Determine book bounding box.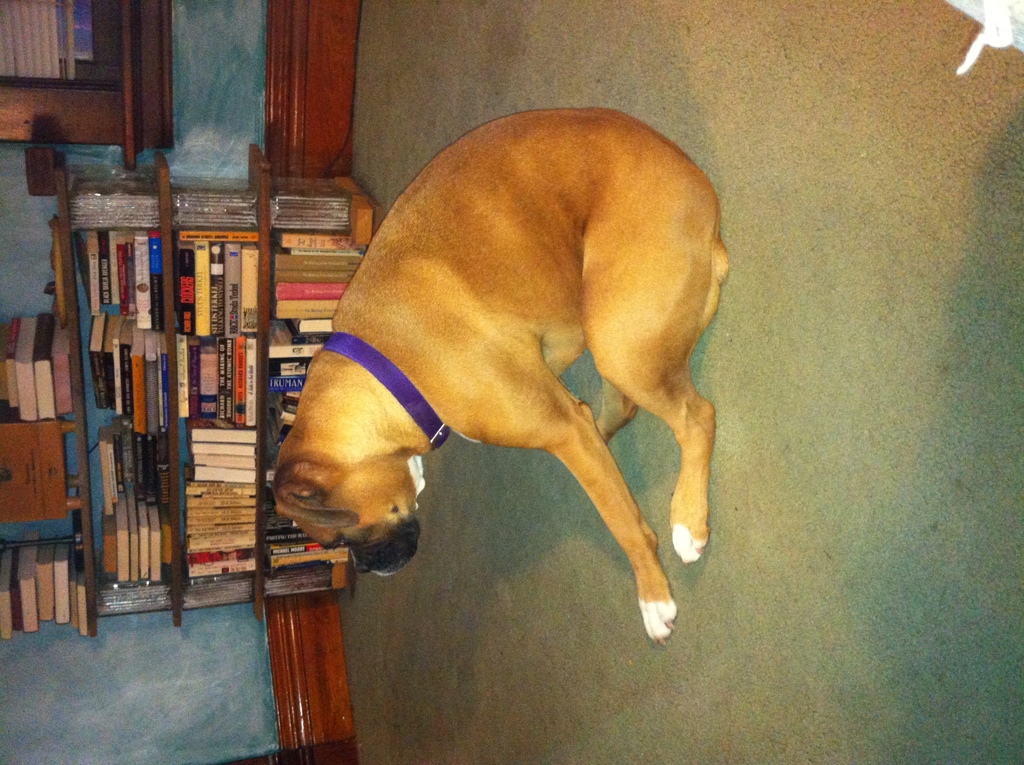
Determined: rect(53, 533, 72, 626).
